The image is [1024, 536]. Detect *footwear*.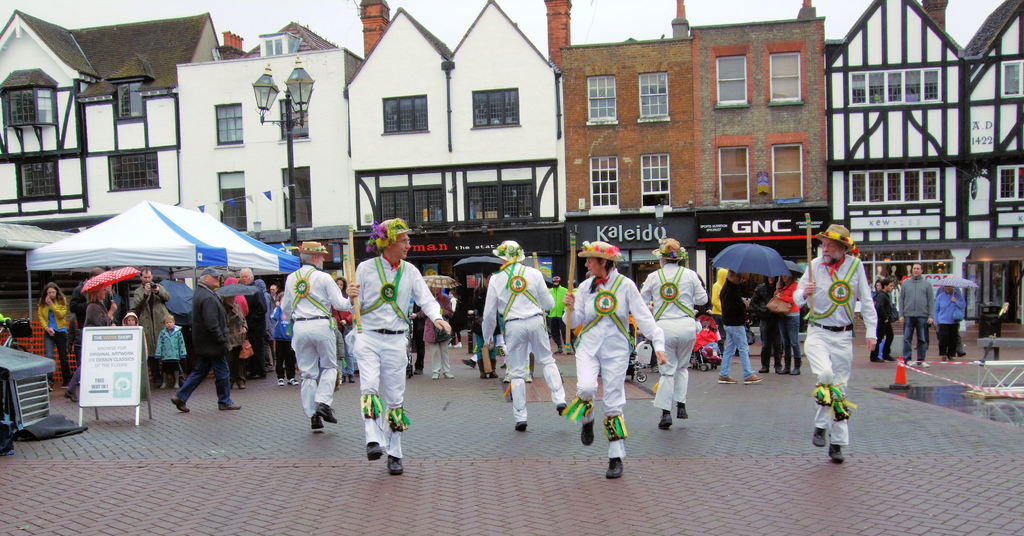
Detection: detection(812, 423, 825, 451).
